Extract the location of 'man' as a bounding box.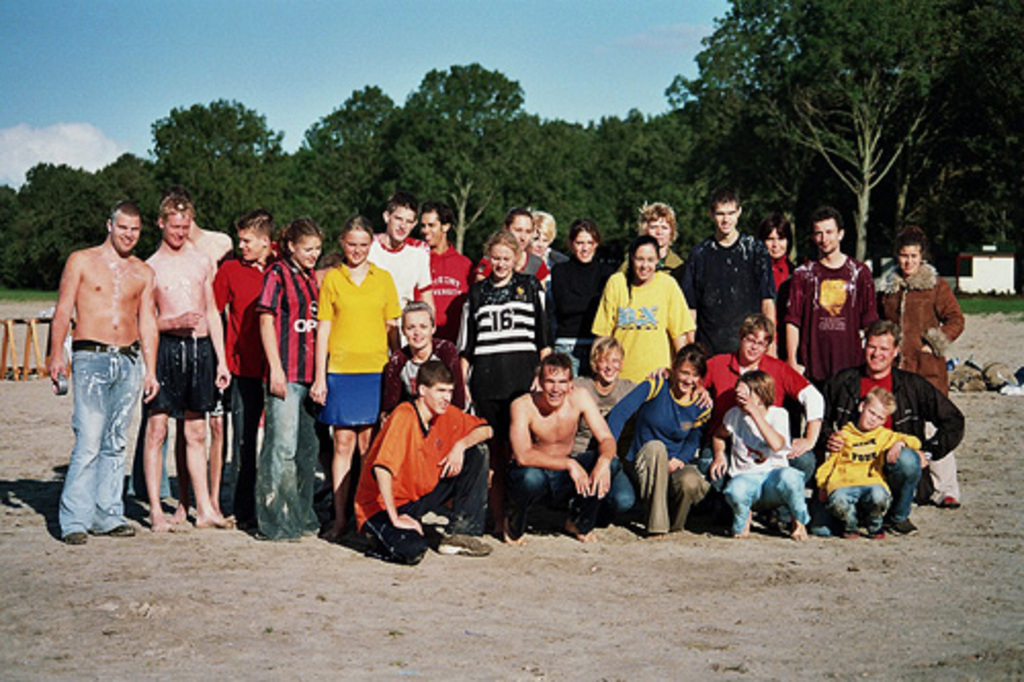
bbox=[819, 317, 973, 539].
